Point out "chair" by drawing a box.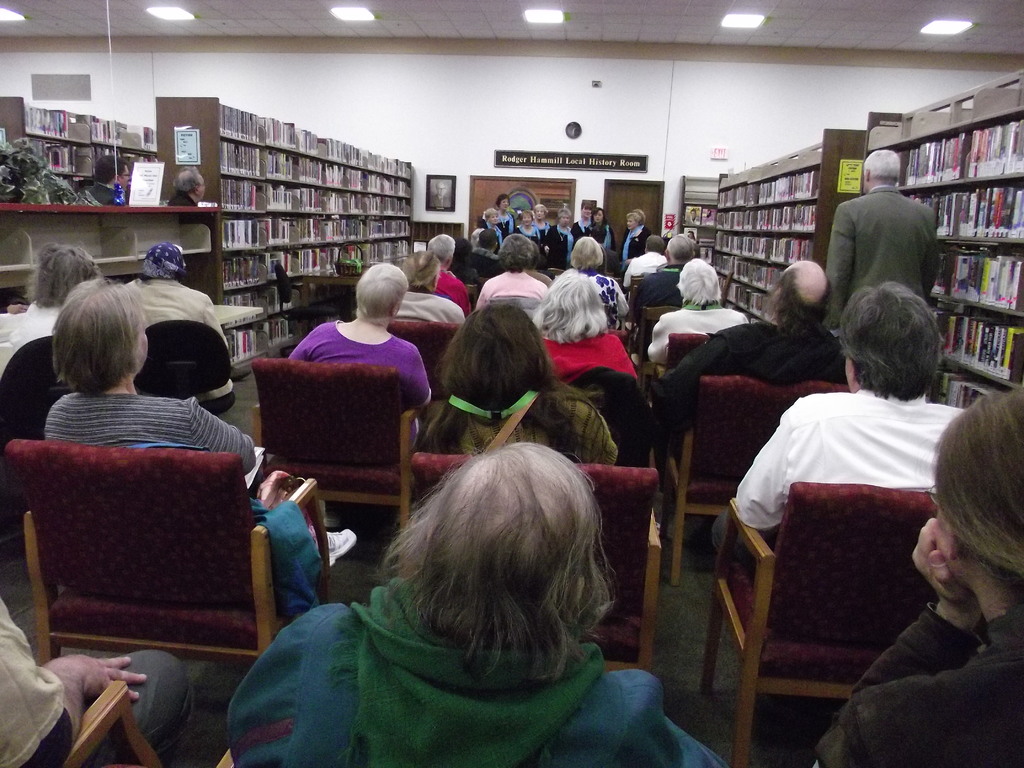
[135, 323, 241, 420].
